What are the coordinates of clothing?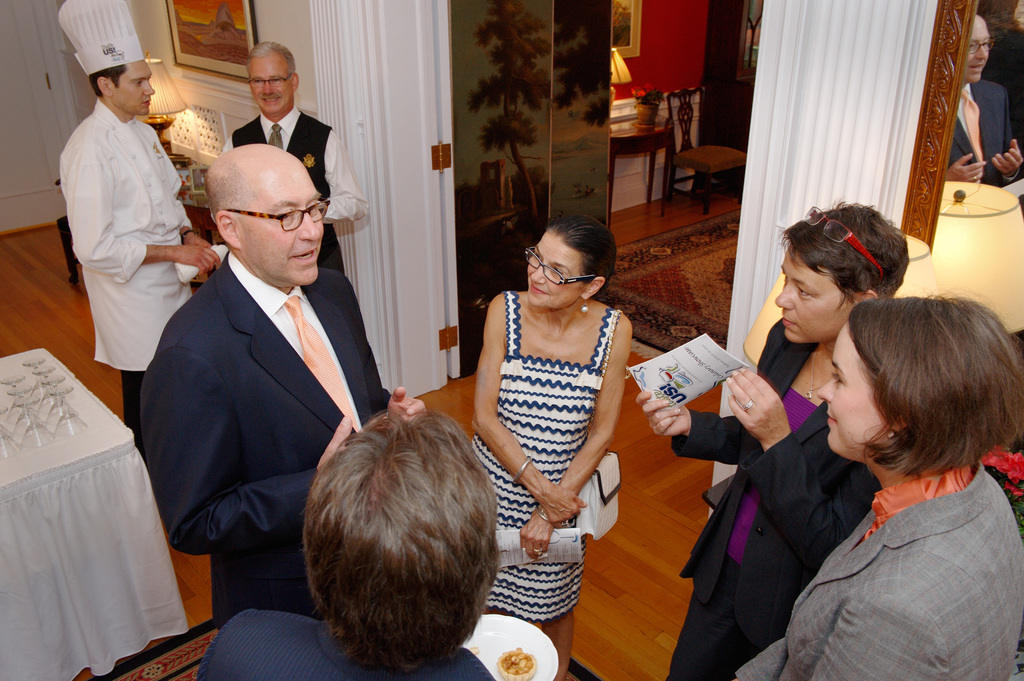
472,288,624,617.
